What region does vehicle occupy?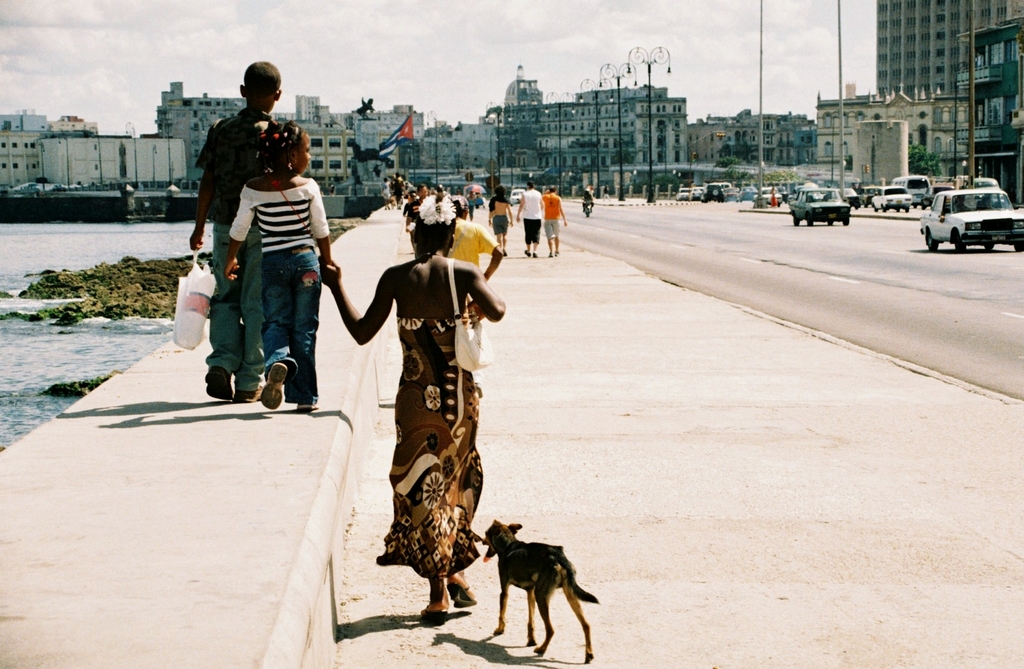
crop(918, 185, 1022, 253).
